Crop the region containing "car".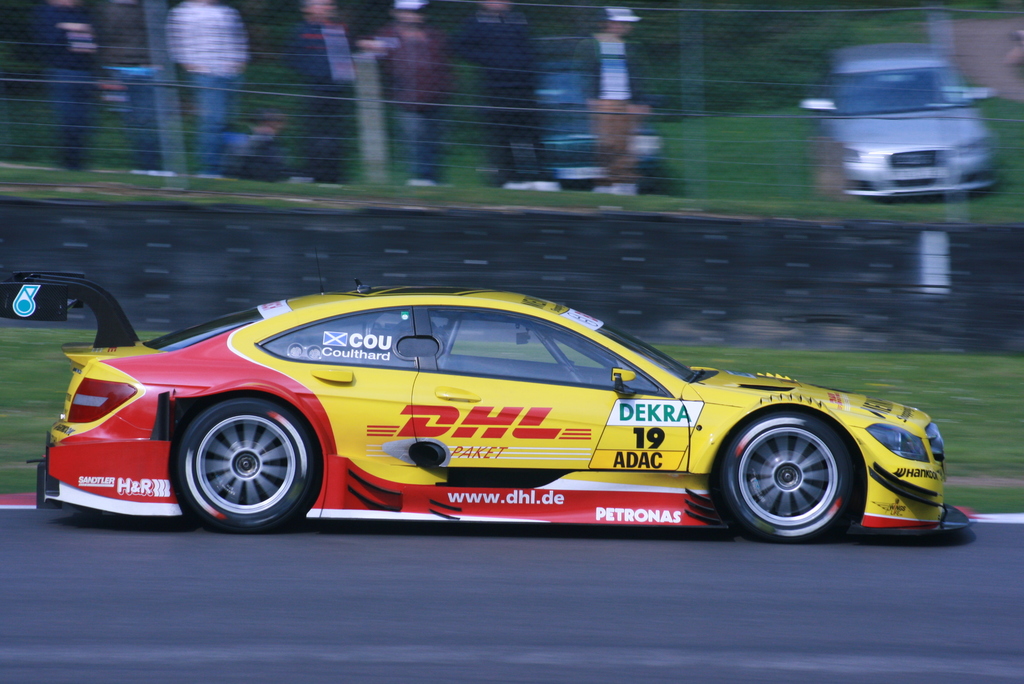
Crop region: (left=486, top=33, right=666, bottom=188).
